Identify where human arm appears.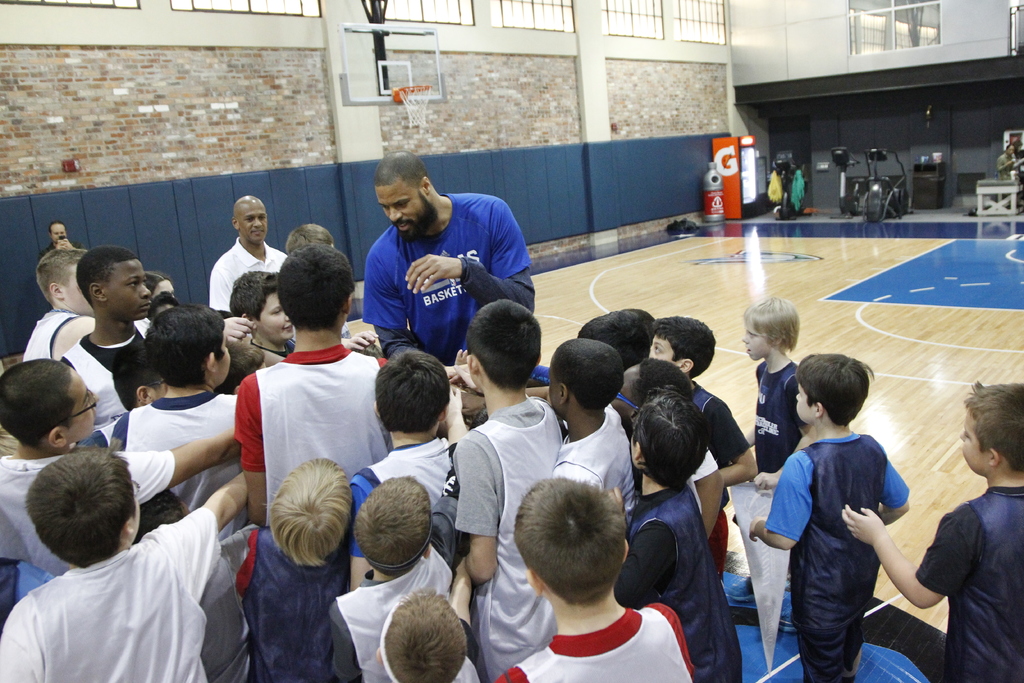
Appears at 333, 602, 361, 682.
